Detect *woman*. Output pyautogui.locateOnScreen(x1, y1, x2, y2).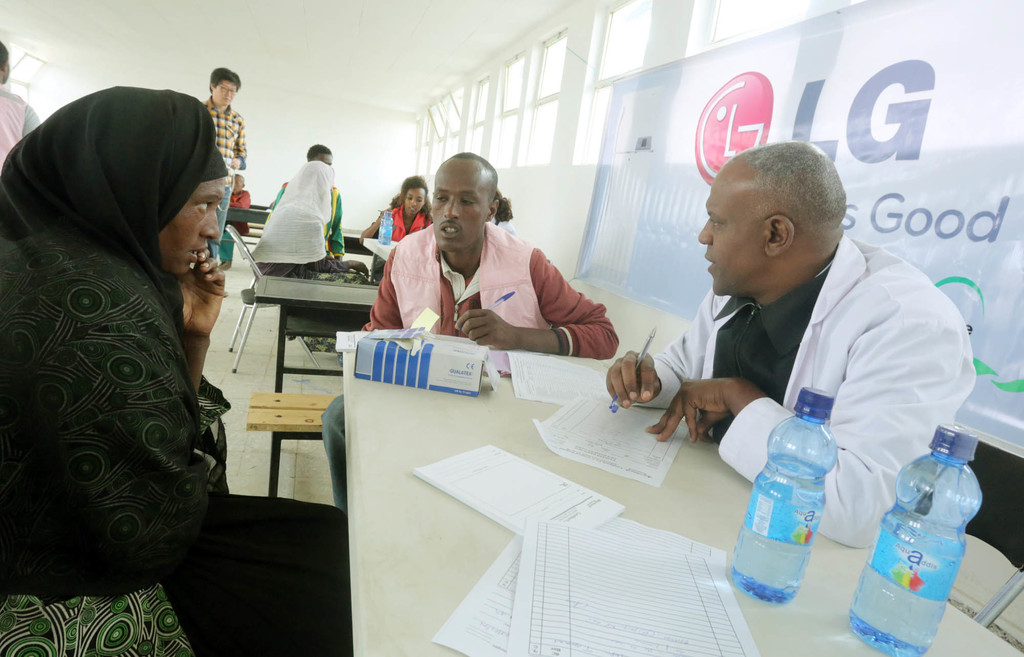
pyautogui.locateOnScreen(1, 77, 235, 656).
